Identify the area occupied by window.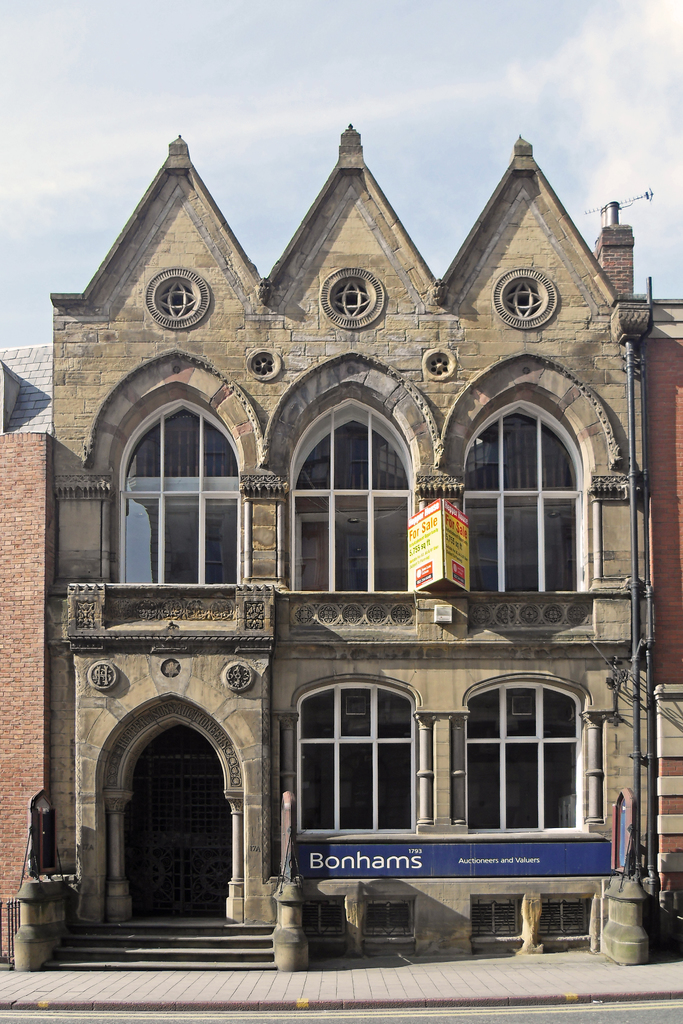
Area: 297,679,423,831.
